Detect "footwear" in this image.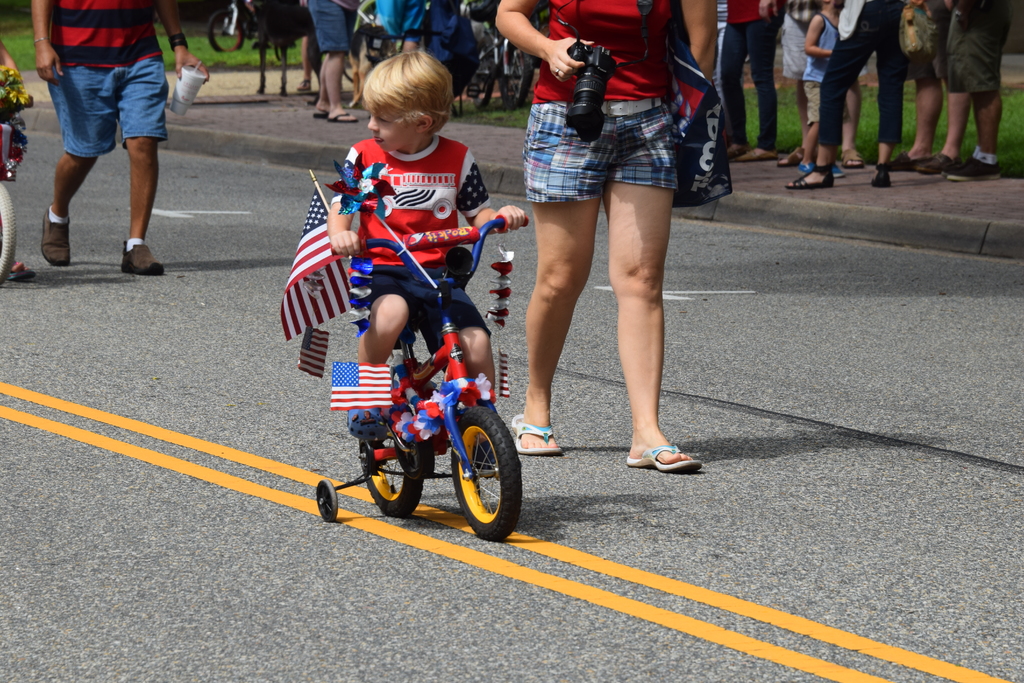
Detection: <box>916,149,966,177</box>.
